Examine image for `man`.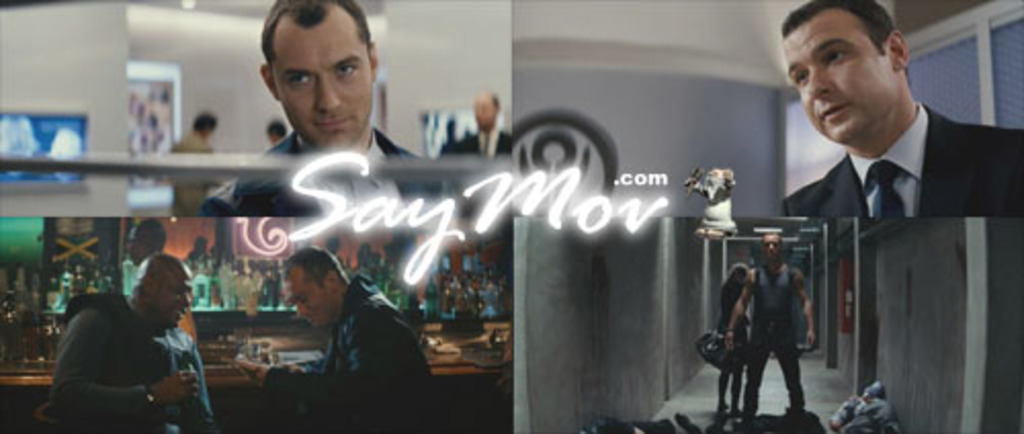
Examination result: left=115, top=211, right=180, bottom=299.
